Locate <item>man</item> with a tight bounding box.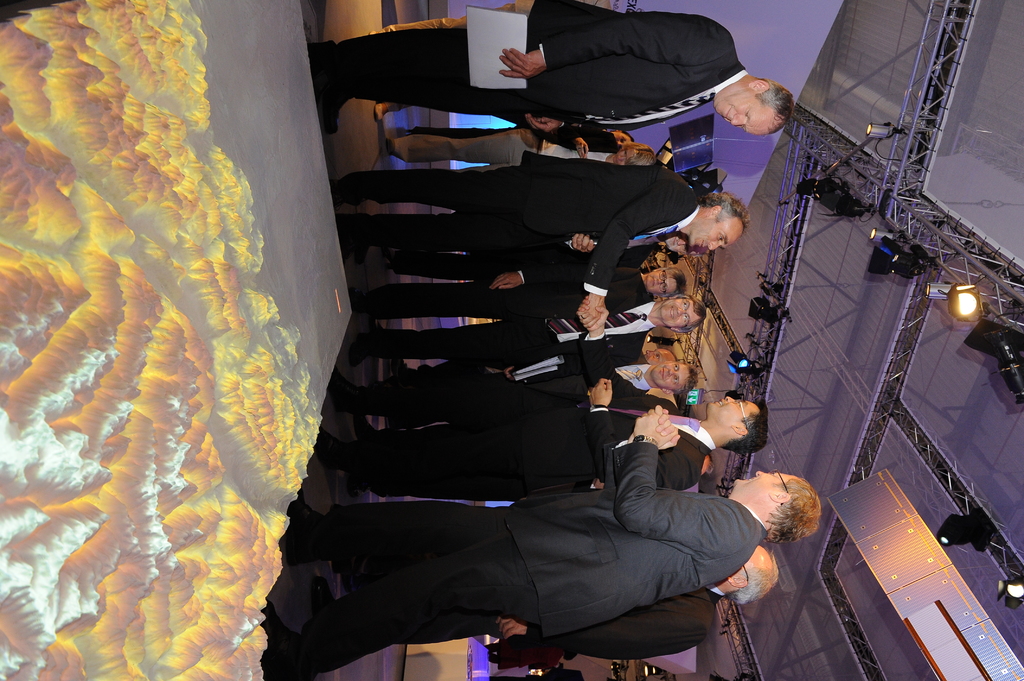
<bbox>637, 272, 678, 290</bbox>.
